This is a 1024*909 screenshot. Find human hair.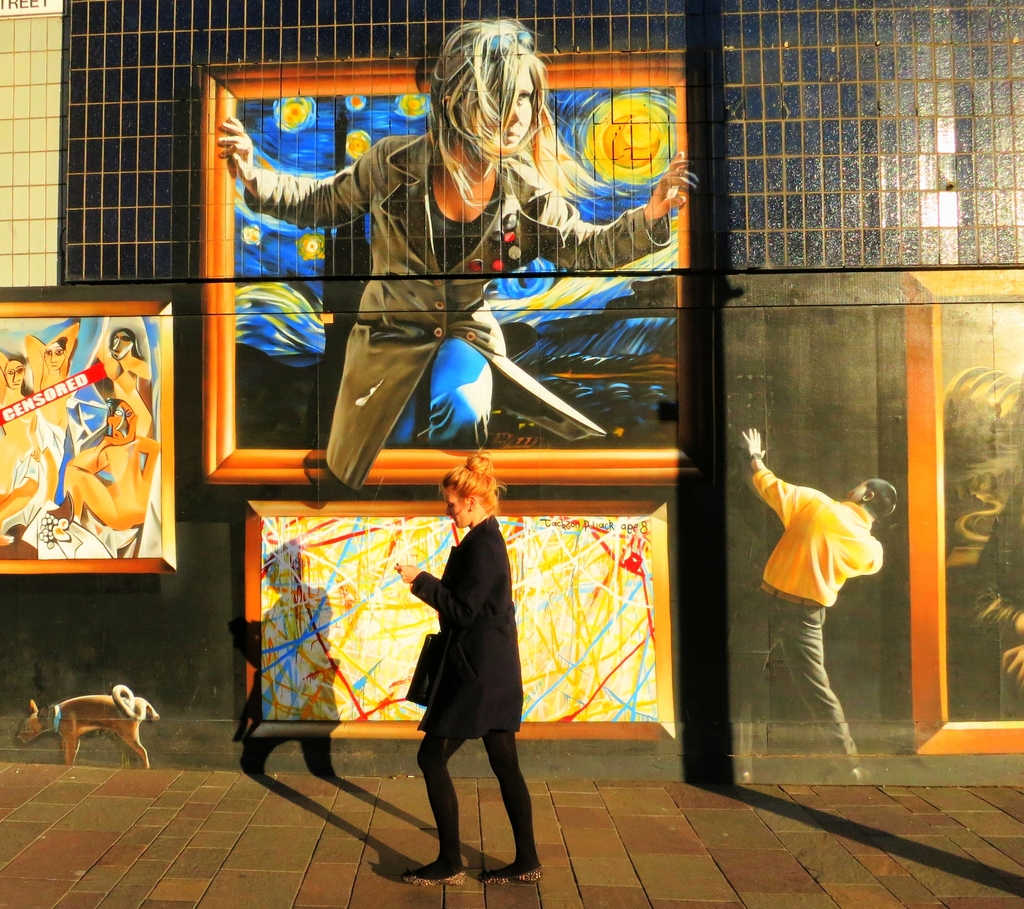
Bounding box: BBox(857, 479, 897, 519).
